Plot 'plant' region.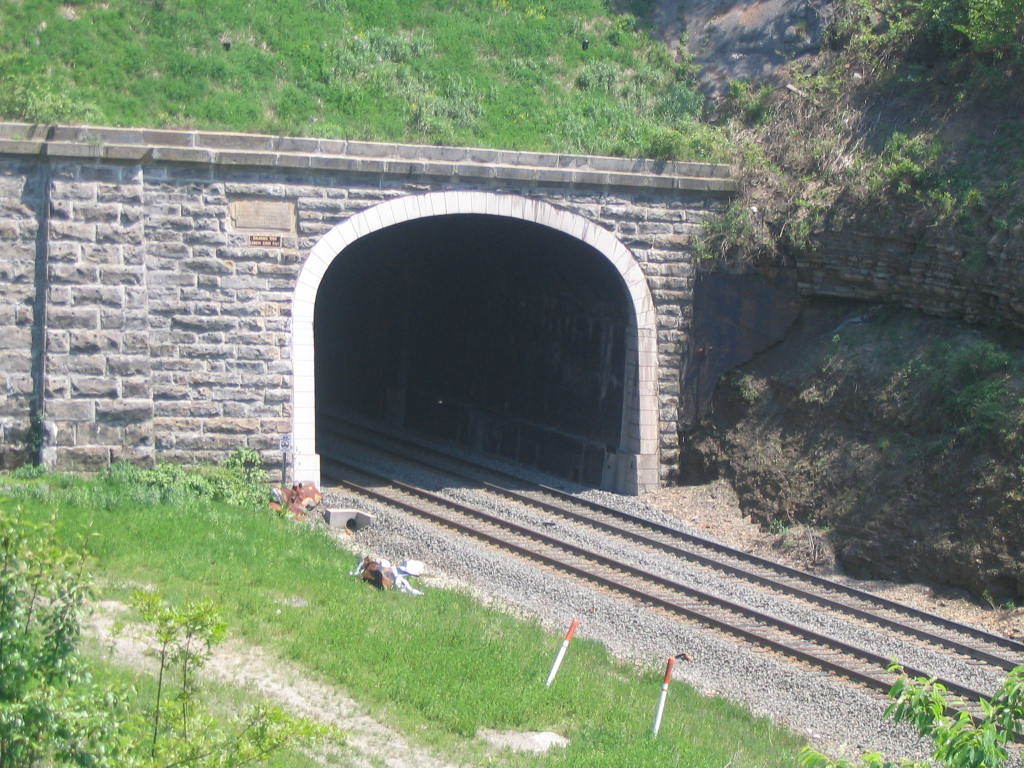
Plotted at [left=840, top=482, right=870, bottom=512].
